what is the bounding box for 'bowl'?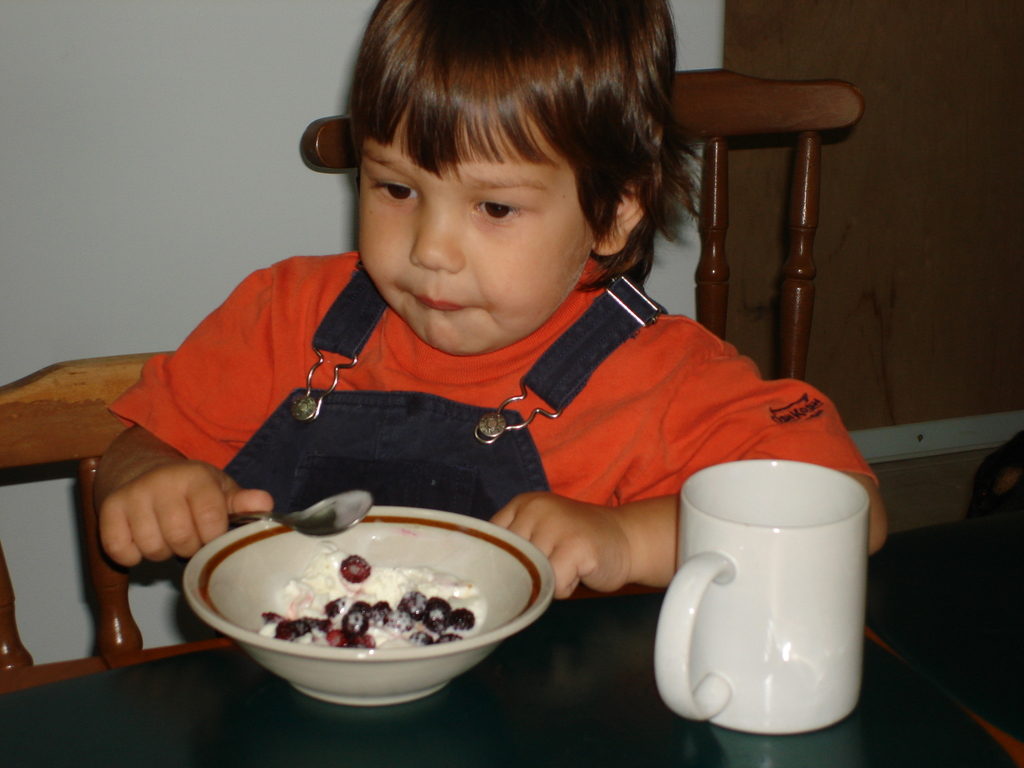
region(187, 498, 561, 707).
